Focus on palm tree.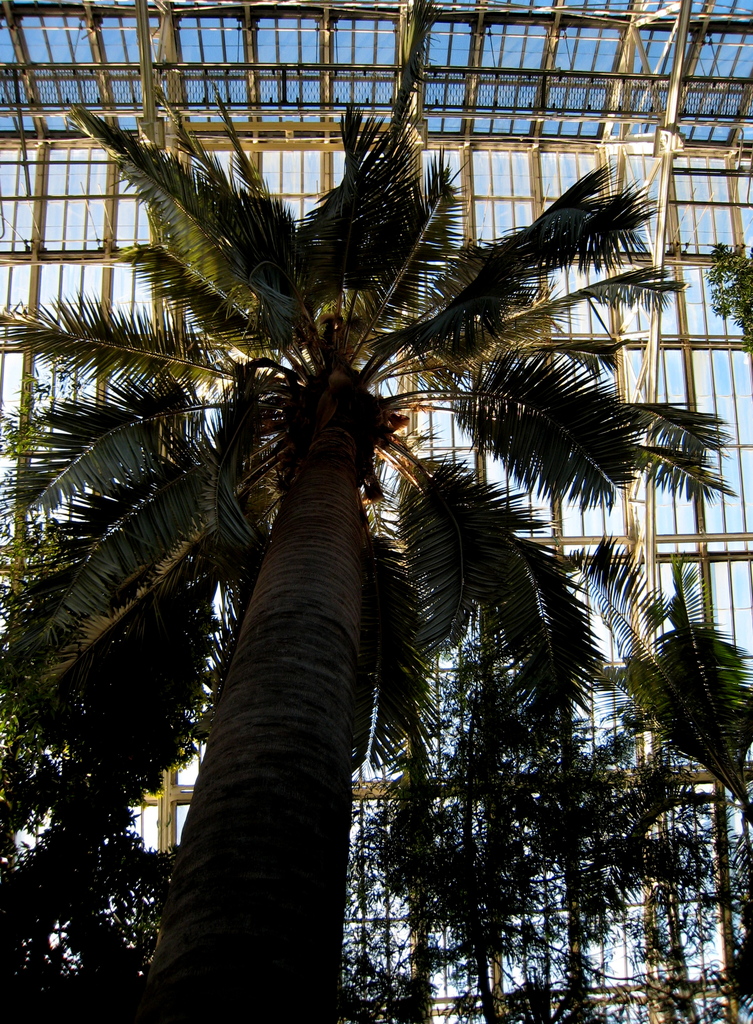
Focused at (38, 66, 676, 1023).
